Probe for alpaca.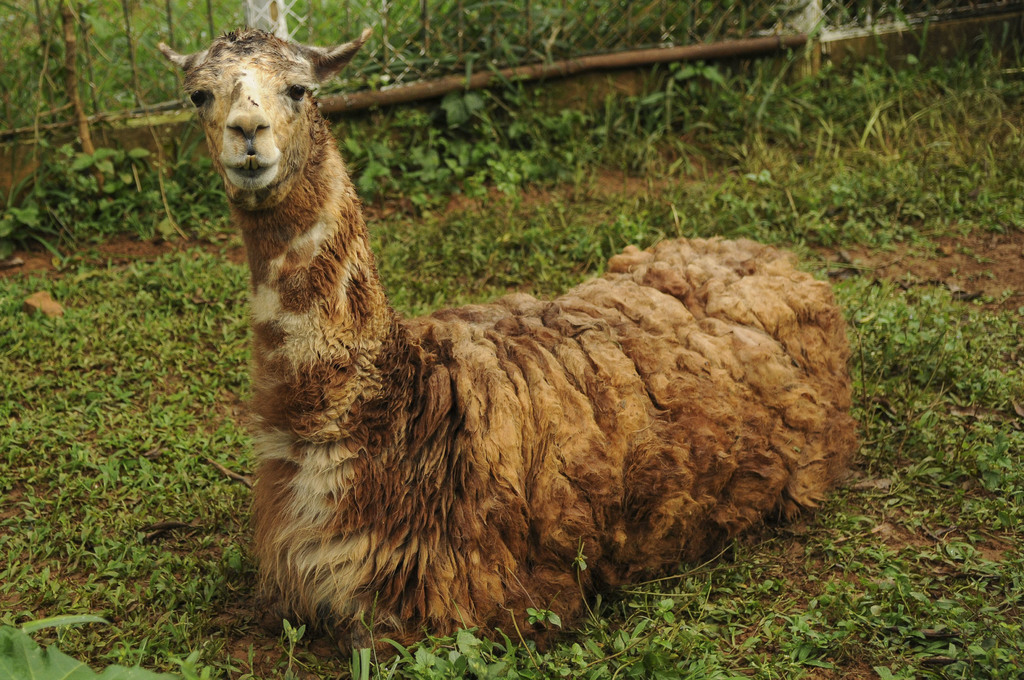
Probe result: detection(154, 26, 852, 668).
